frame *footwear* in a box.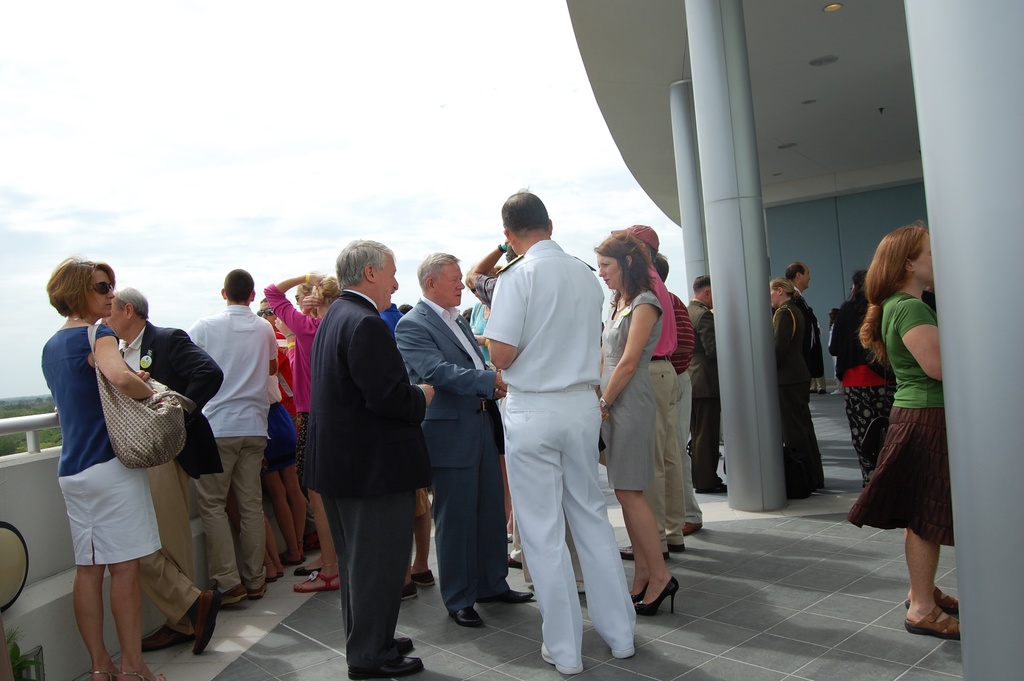
x1=346 y1=652 x2=428 y2=679.
